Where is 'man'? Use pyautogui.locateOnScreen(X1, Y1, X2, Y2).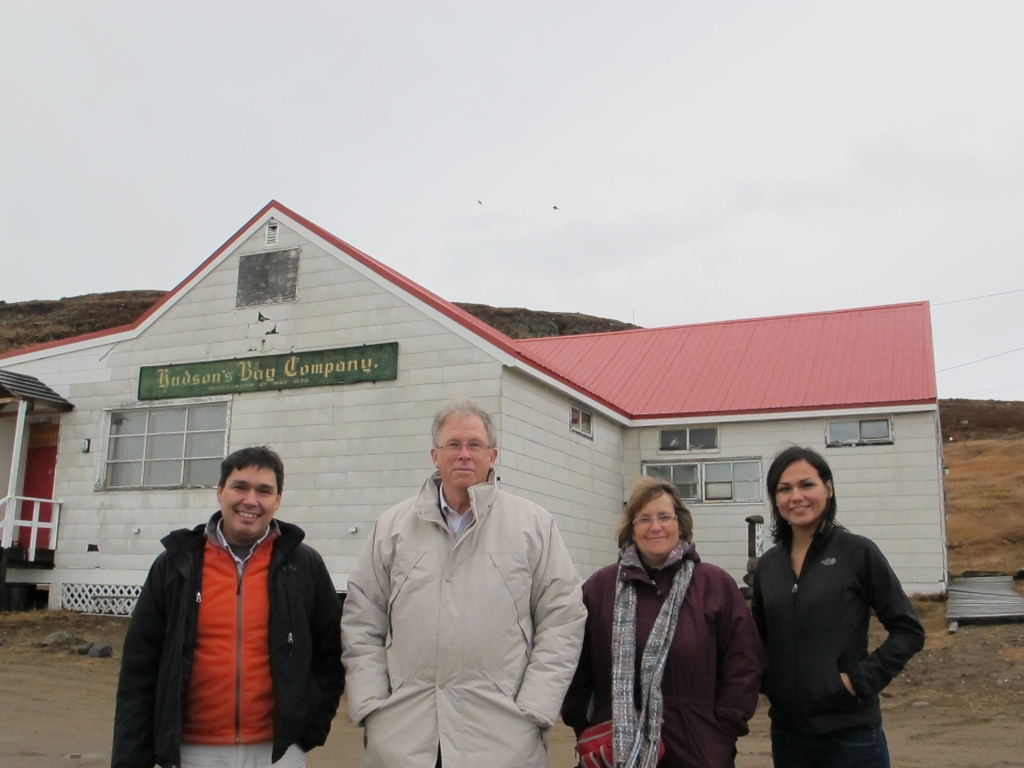
pyautogui.locateOnScreen(111, 452, 349, 767).
